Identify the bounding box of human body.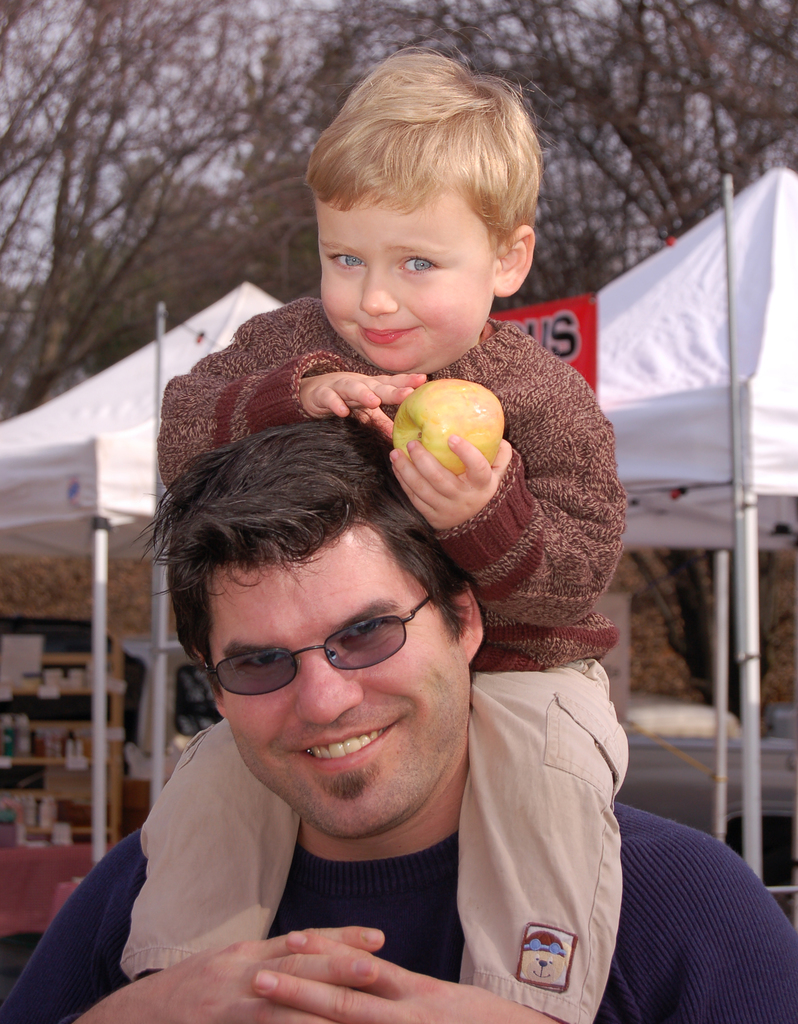
BBox(0, 806, 797, 1023).
